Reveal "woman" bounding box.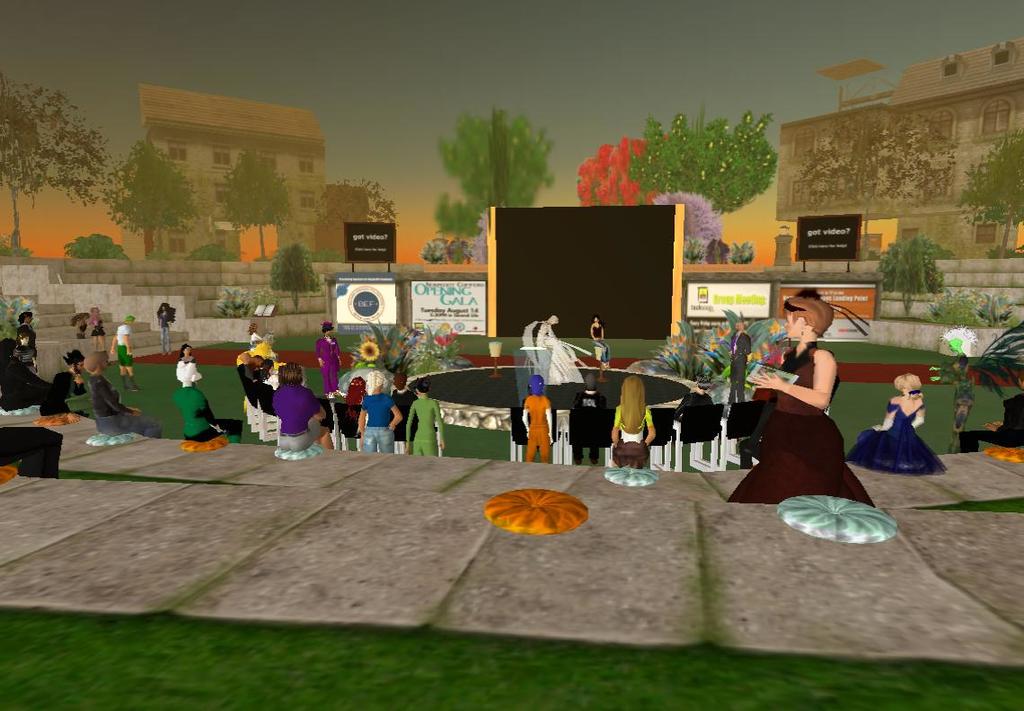
Revealed: 749, 326, 844, 509.
